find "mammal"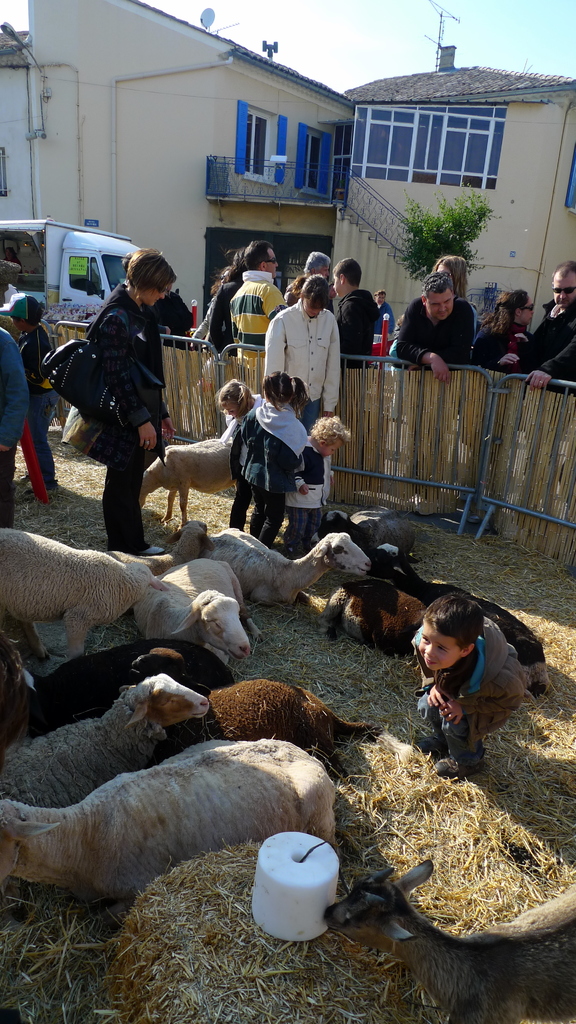
select_region(120, 252, 132, 269)
